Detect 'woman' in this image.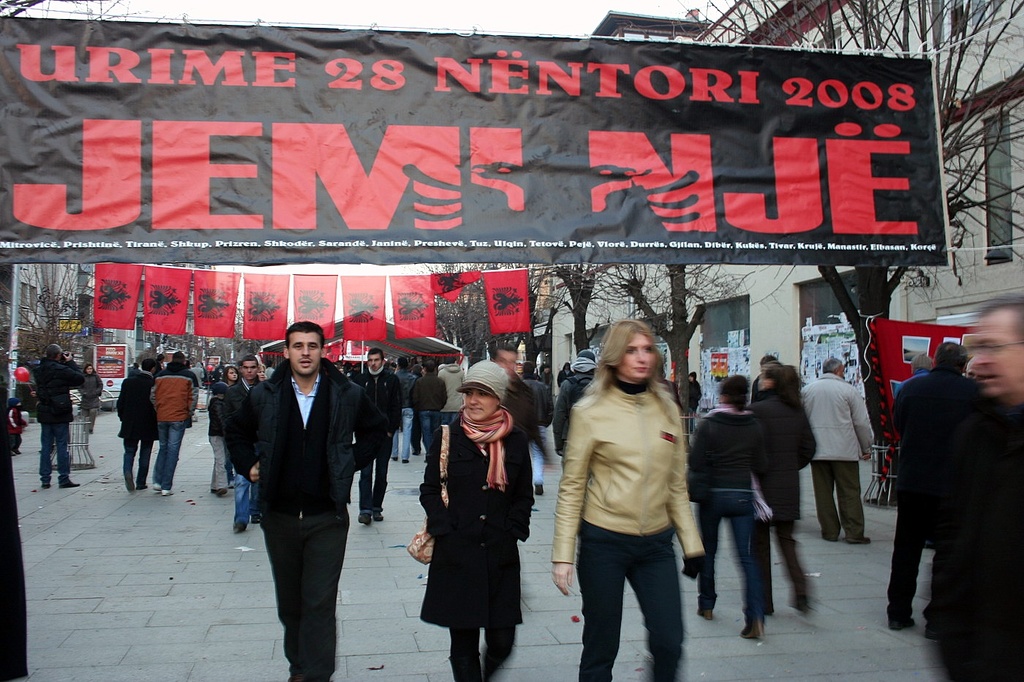
Detection: pyautogui.locateOnScreen(539, 363, 556, 387).
